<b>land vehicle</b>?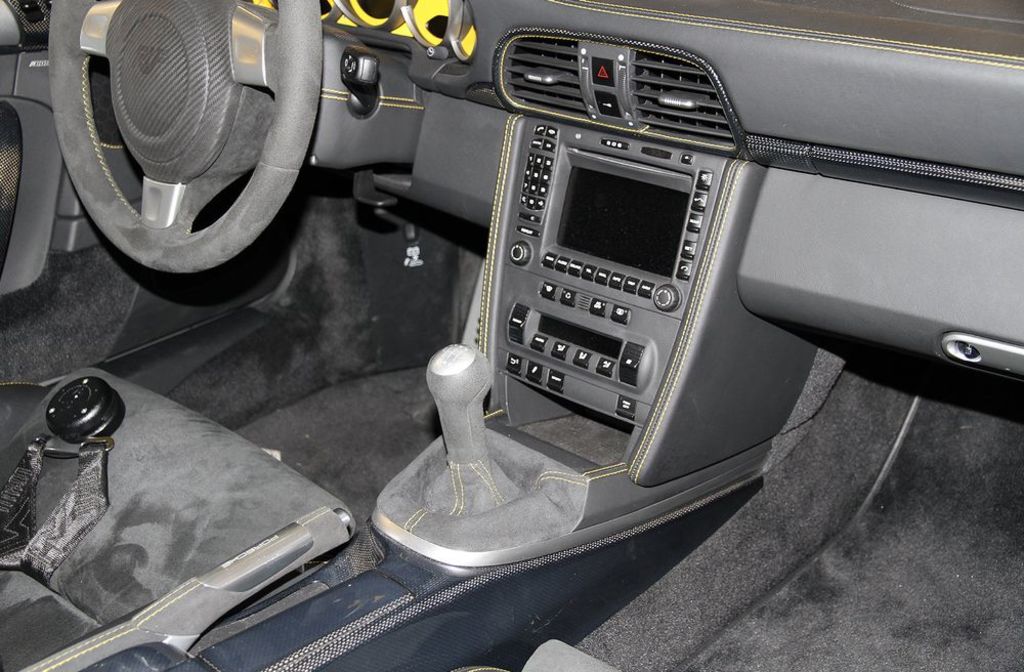
bbox=(0, 0, 1023, 665)
